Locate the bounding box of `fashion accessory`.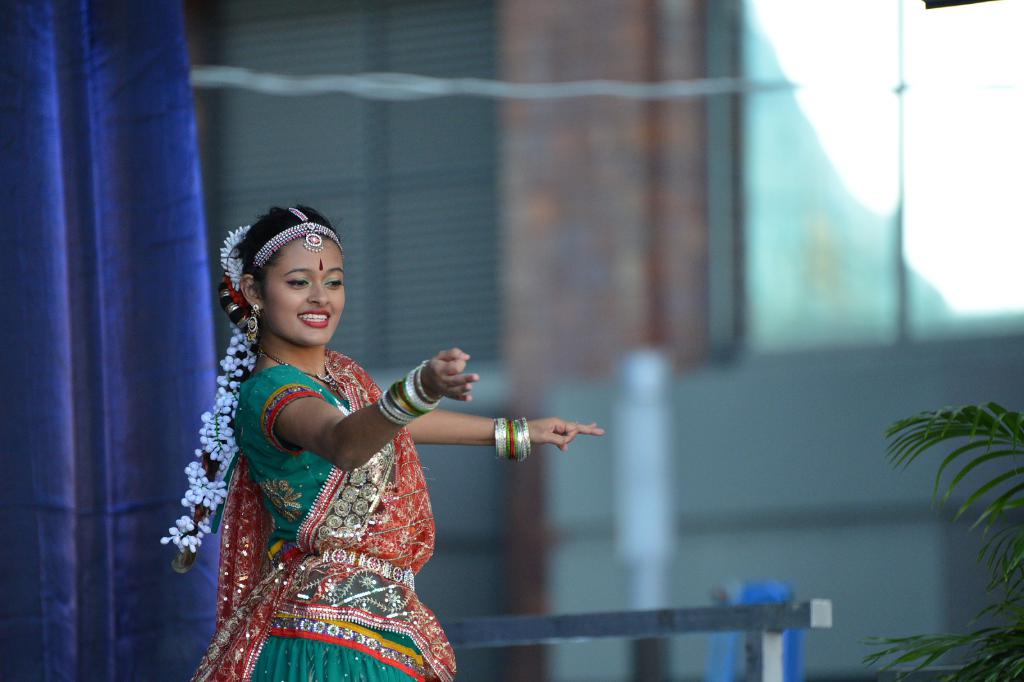
Bounding box: [243,303,262,344].
